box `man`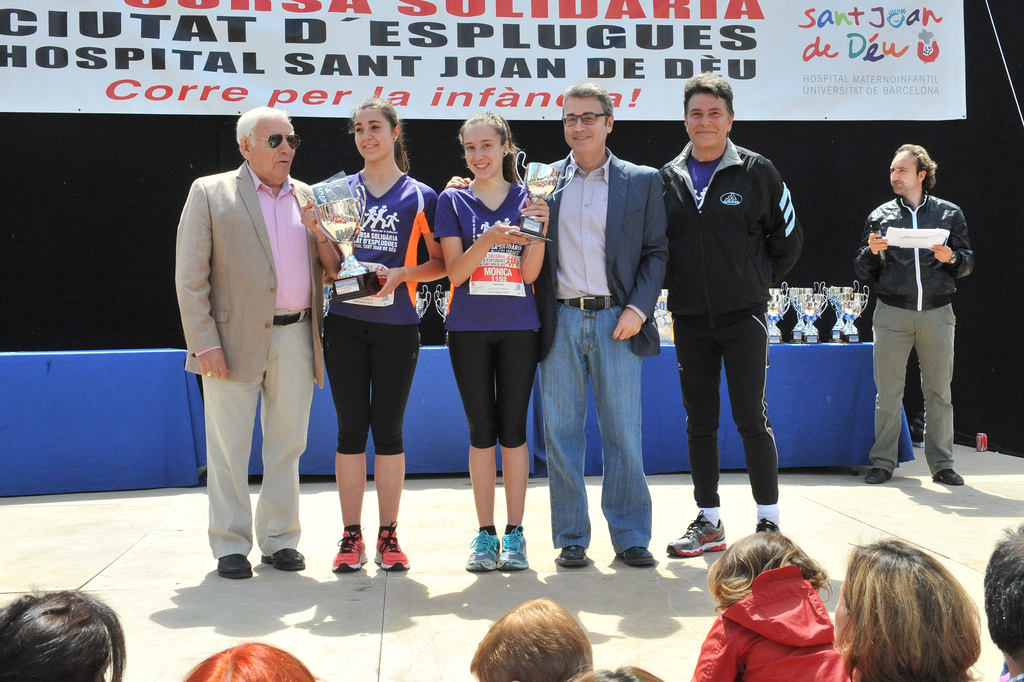
bbox(660, 76, 806, 559)
